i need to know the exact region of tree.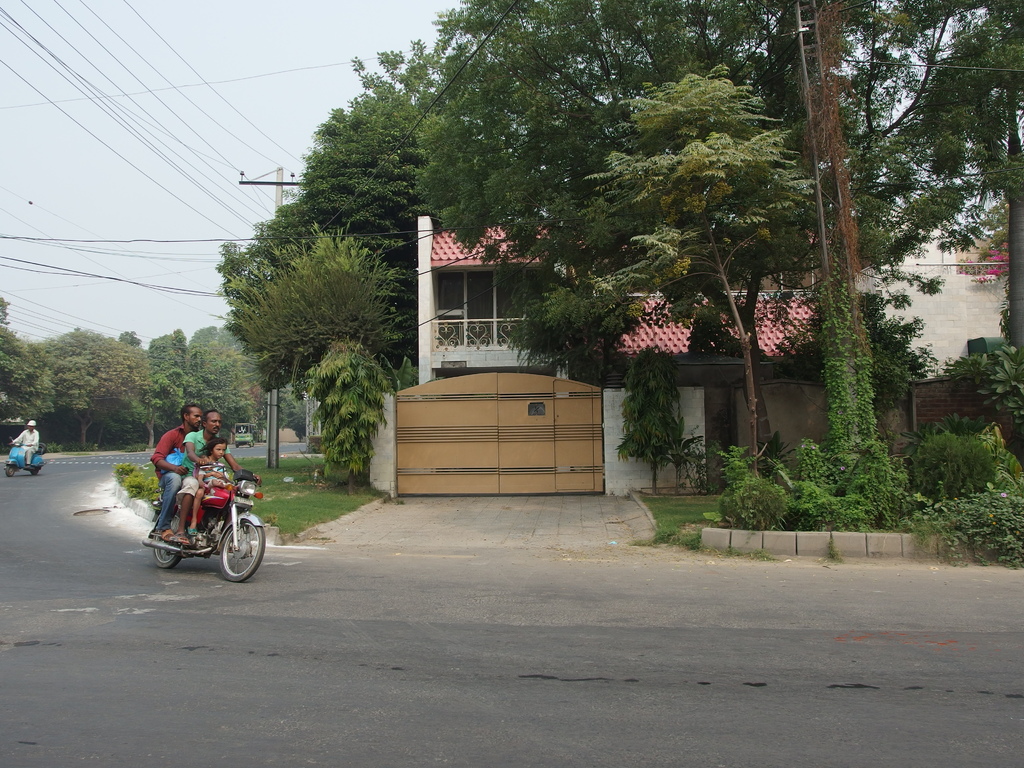
Region: (left=207, top=223, right=410, bottom=390).
